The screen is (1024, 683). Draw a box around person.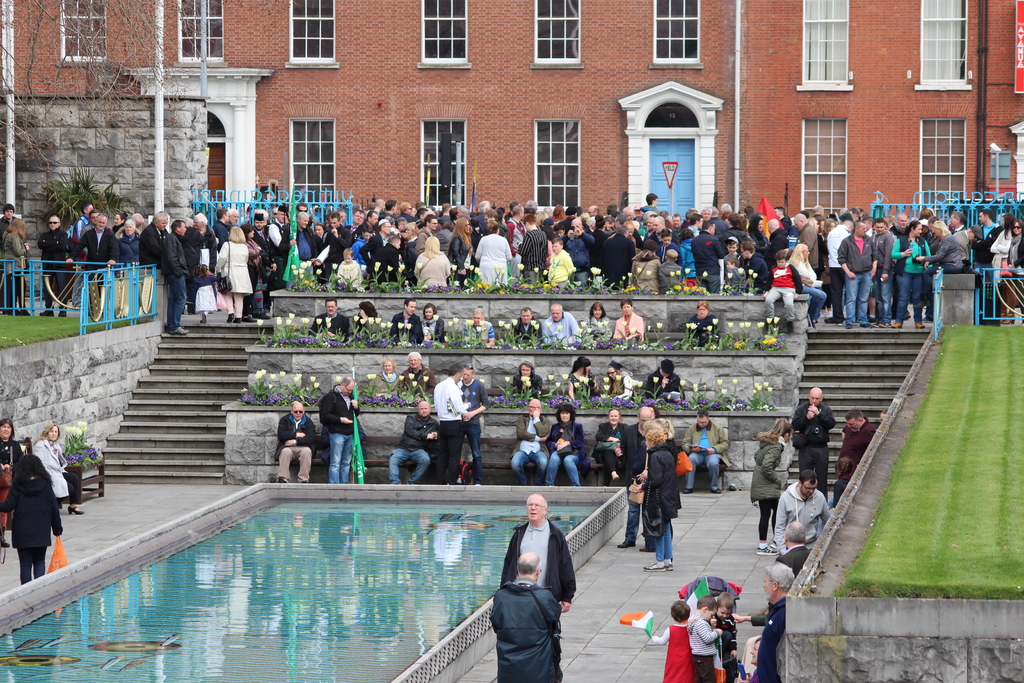
{"x1": 509, "y1": 306, "x2": 541, "y2": 355}.
